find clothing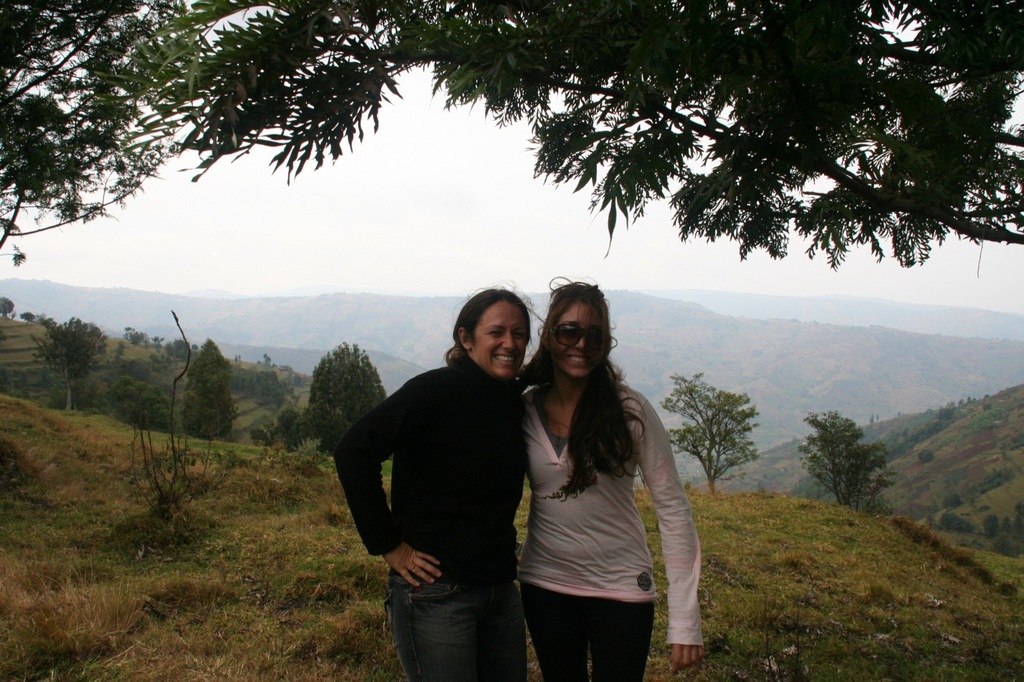
(left=509, top=368, right=699, bottom=651)
